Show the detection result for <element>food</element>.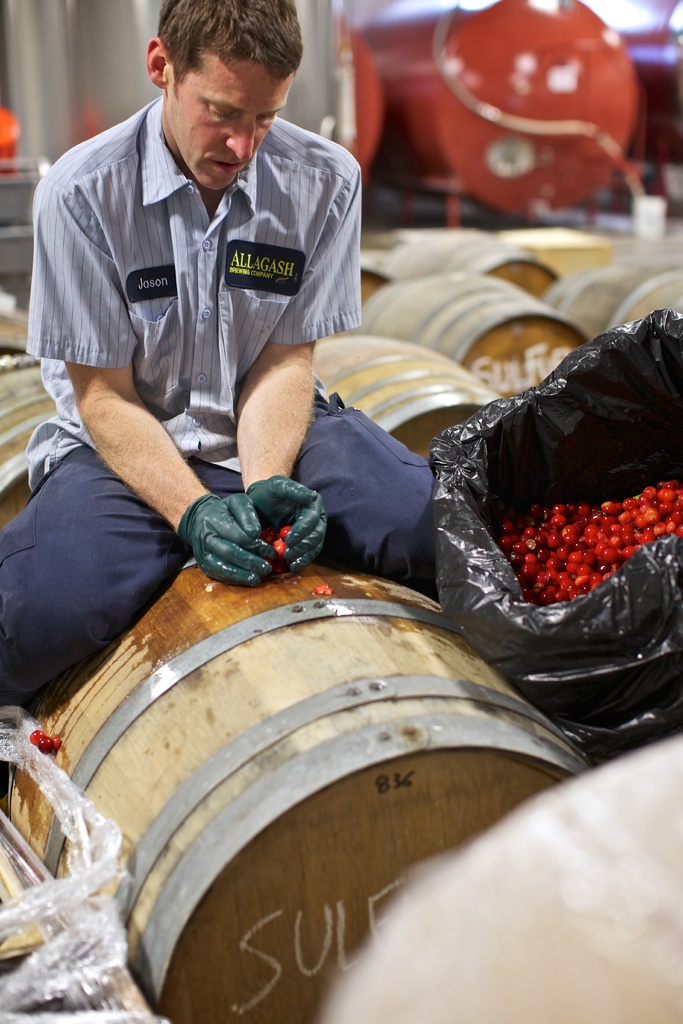
Rect(261, 521, 293, 552).
